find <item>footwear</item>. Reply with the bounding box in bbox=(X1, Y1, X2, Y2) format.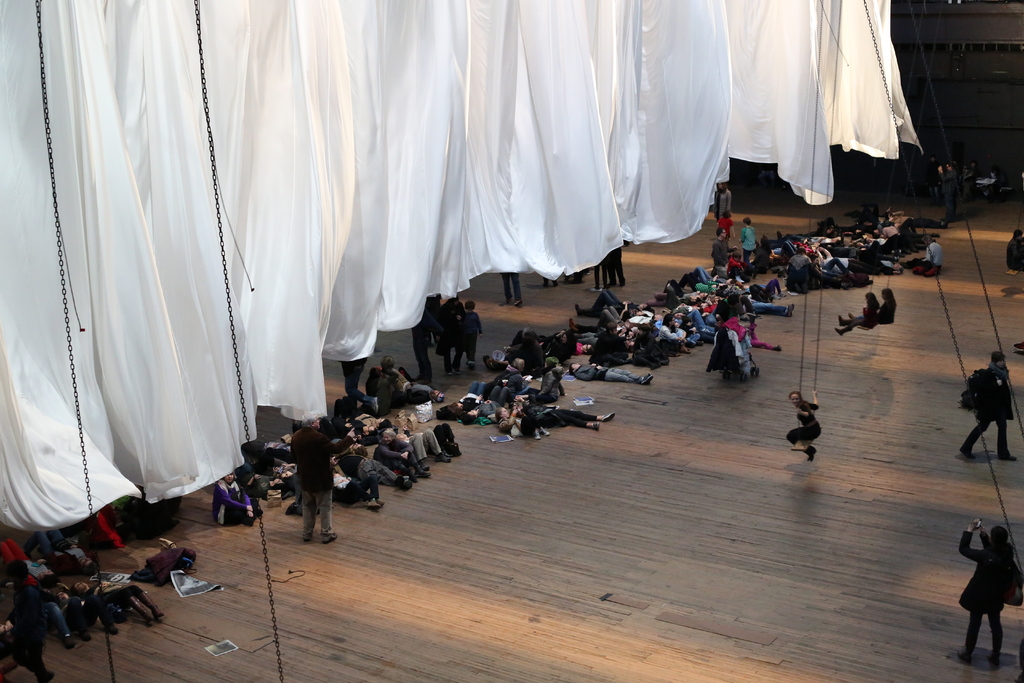
bbox=(421, 461, 428, 468).
